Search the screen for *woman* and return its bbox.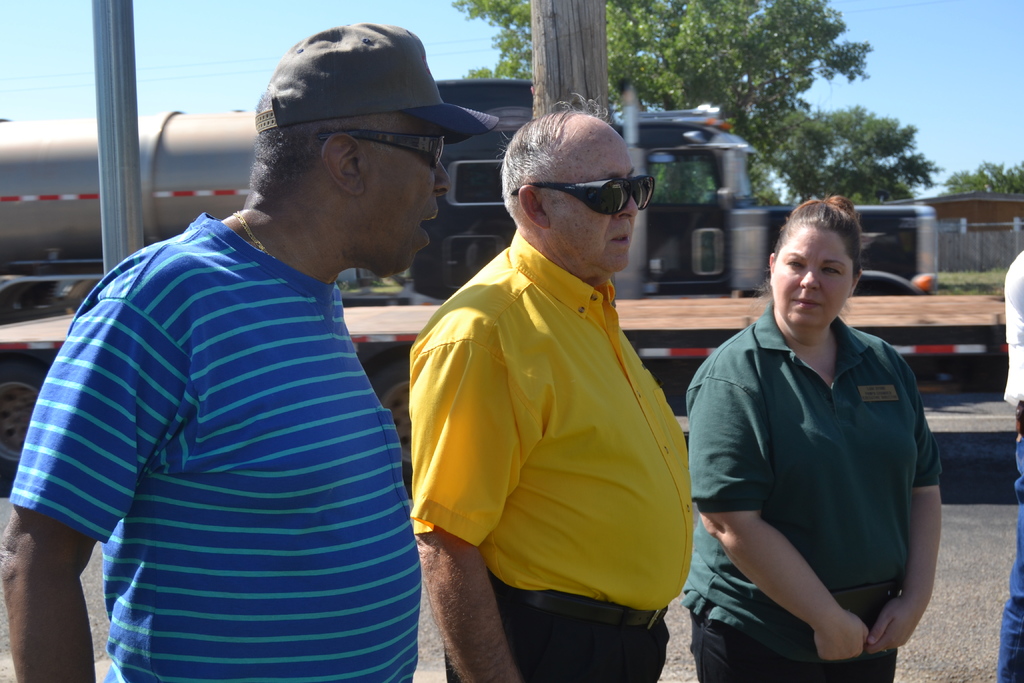
Found: [left=680, top=179, right=941, bottom=682].
